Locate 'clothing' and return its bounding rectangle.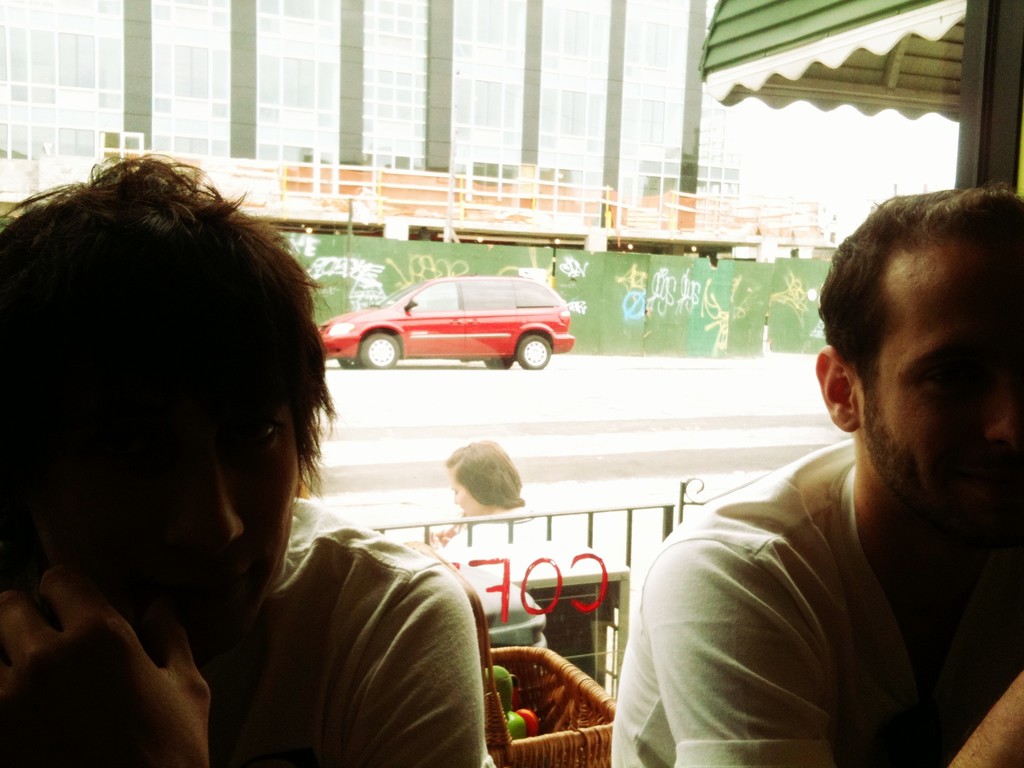
0 491 503 767.
